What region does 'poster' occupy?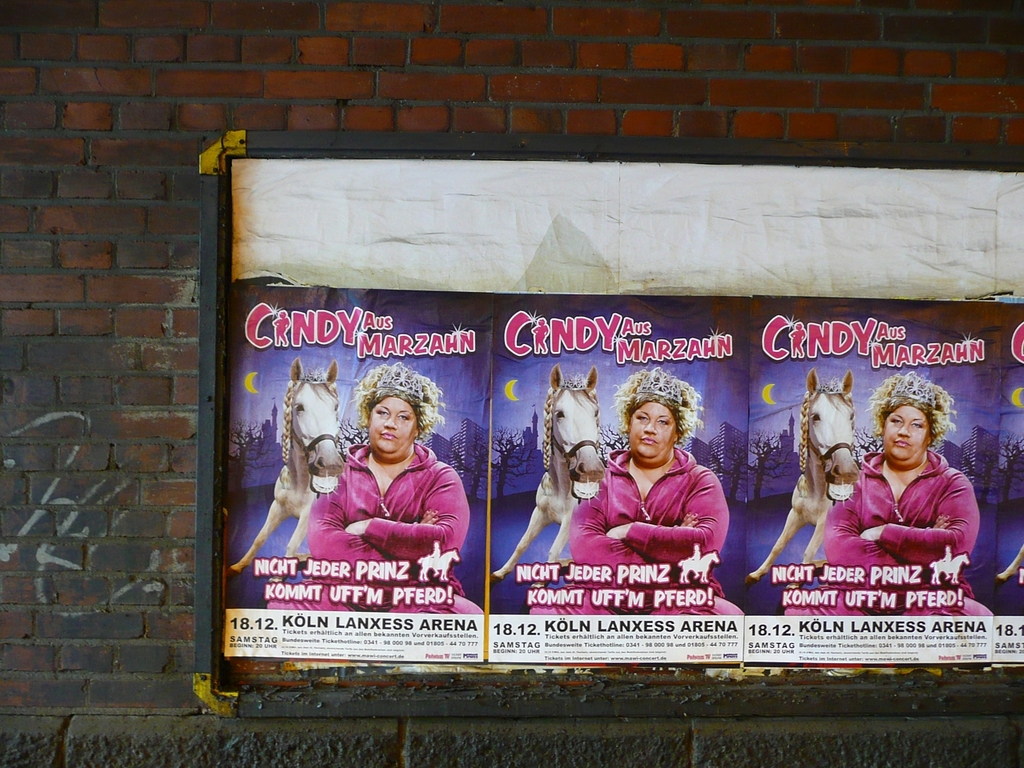
{"x1": 231, "y1": 292, "x2": 493, "y2": 666}.
